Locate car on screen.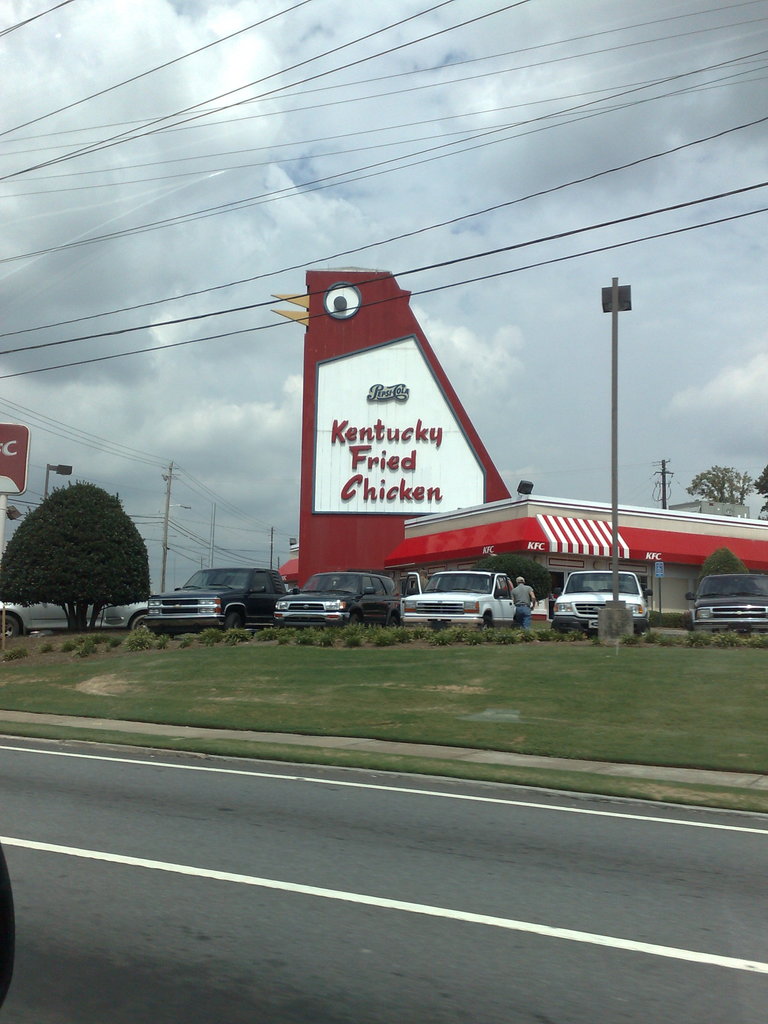
On screen at <box>686,568,767,632</box>.
